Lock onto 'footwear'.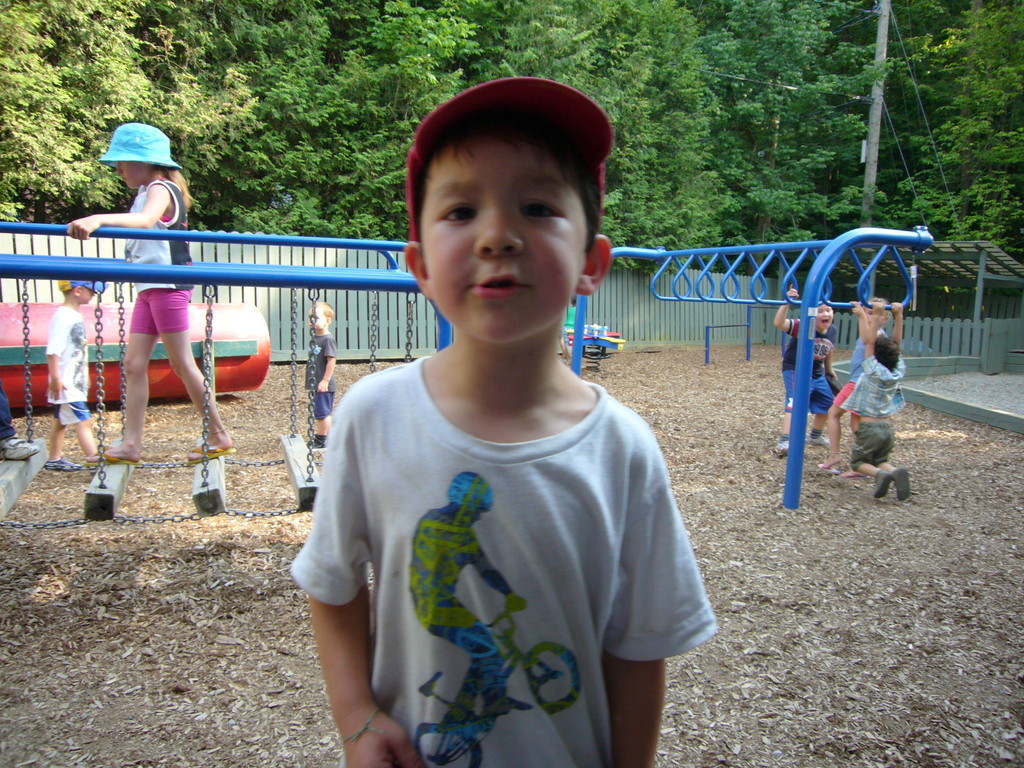
Locked: (842, 469, 872, 479).
